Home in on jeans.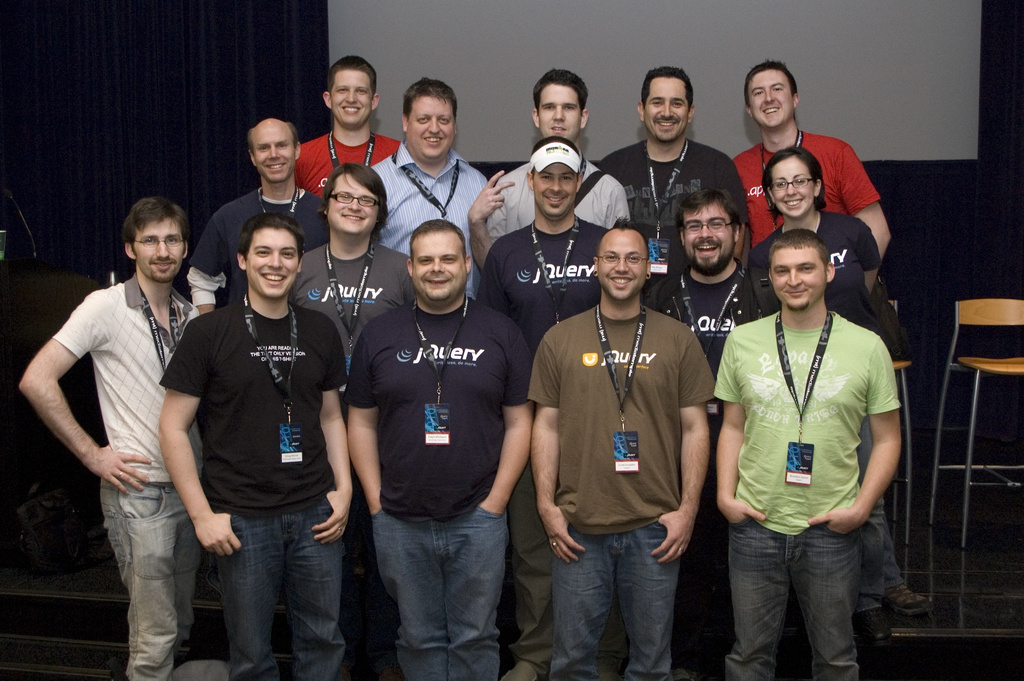
Homed in at 95:484:196:680.
